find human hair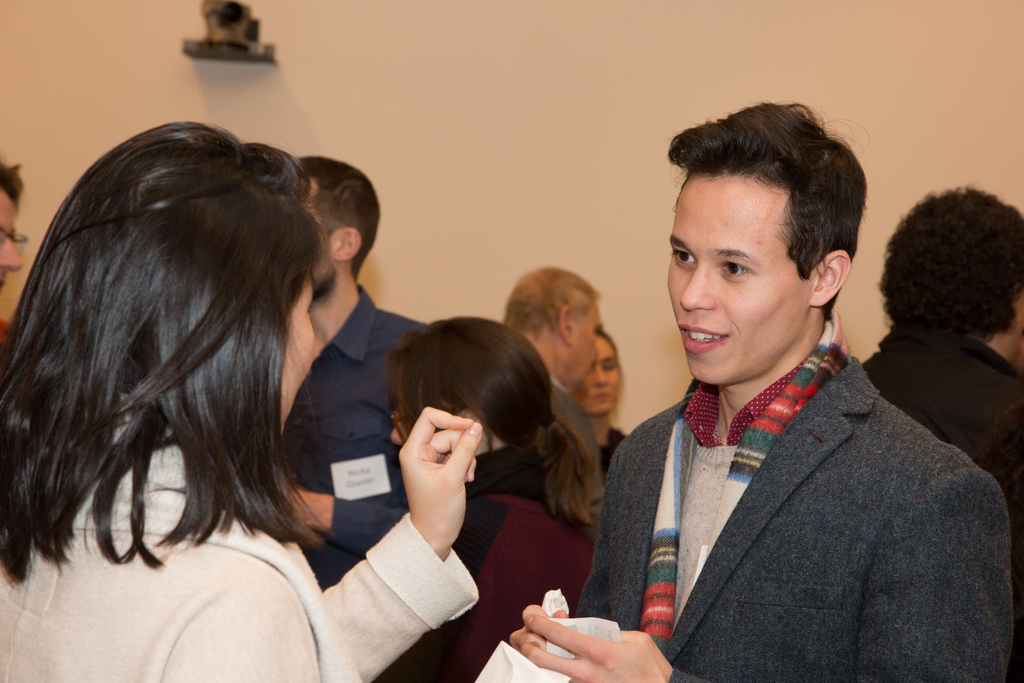
select_region(12, 124, 376, 613)
